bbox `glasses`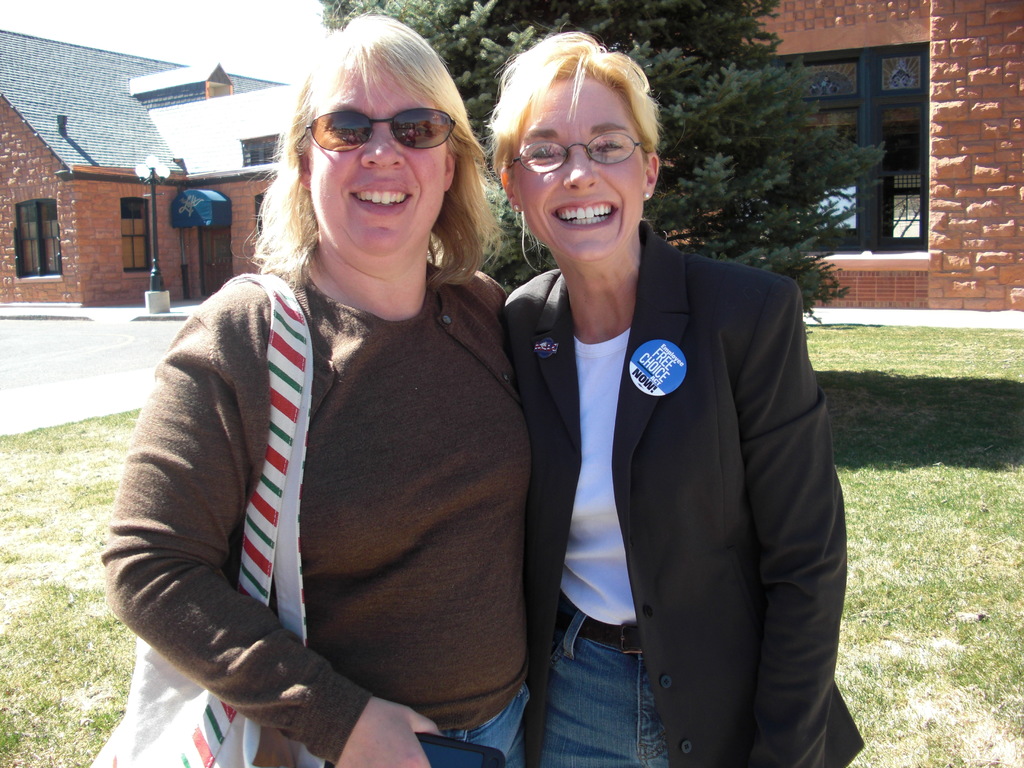
(292, 106, 459, 154)
